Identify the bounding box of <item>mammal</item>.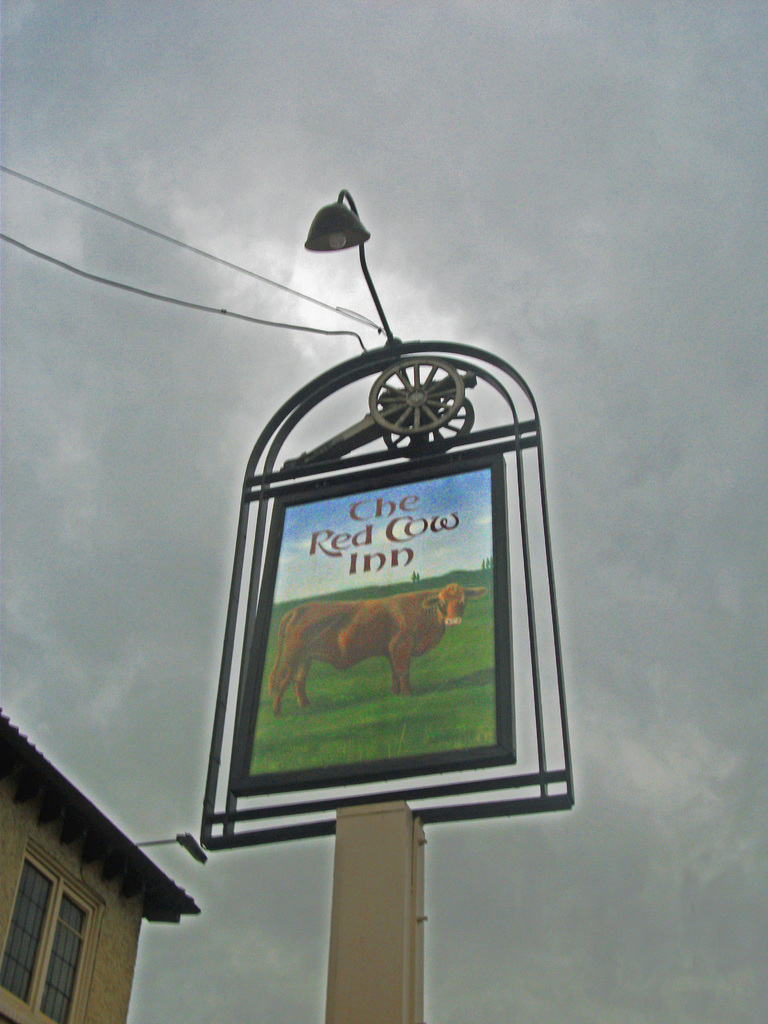
detection(264, 577, 488, 697).
